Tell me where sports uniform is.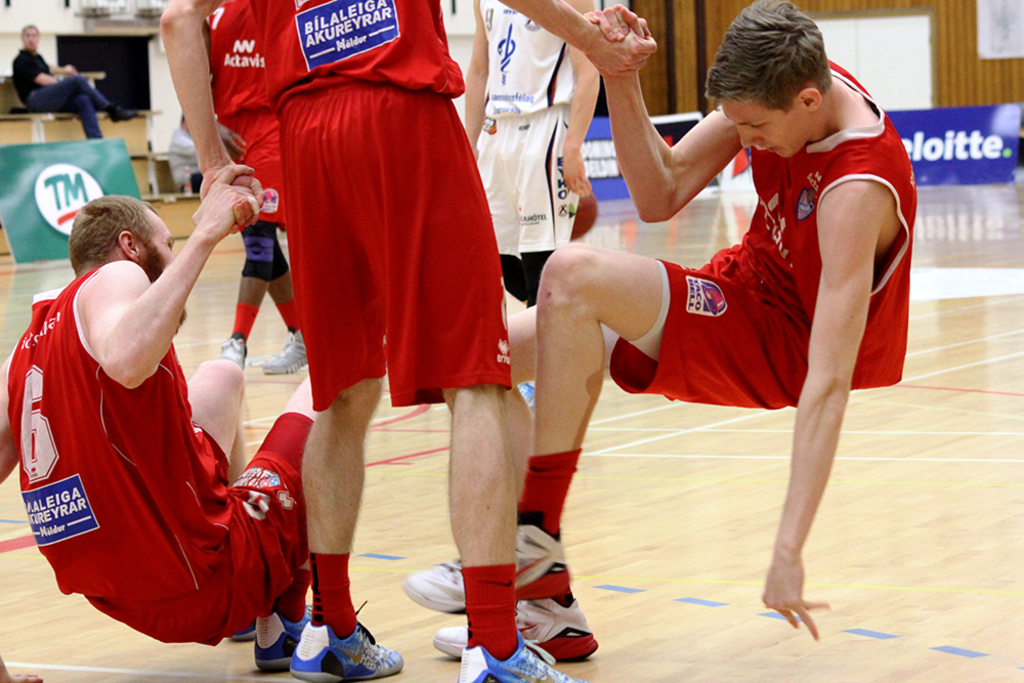
sports uniform is at {"x1": 2, "y1": 251, "x2": 335, "y2": 669}.
